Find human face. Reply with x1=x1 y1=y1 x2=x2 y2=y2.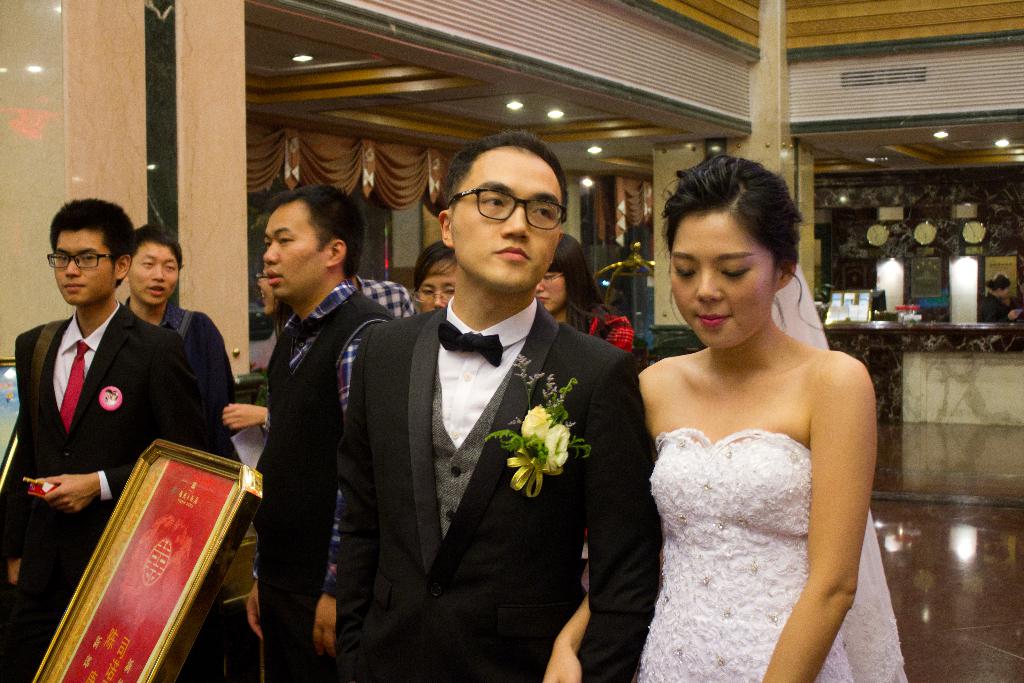
x1=451 y1=147 x2=565 y2=293.
